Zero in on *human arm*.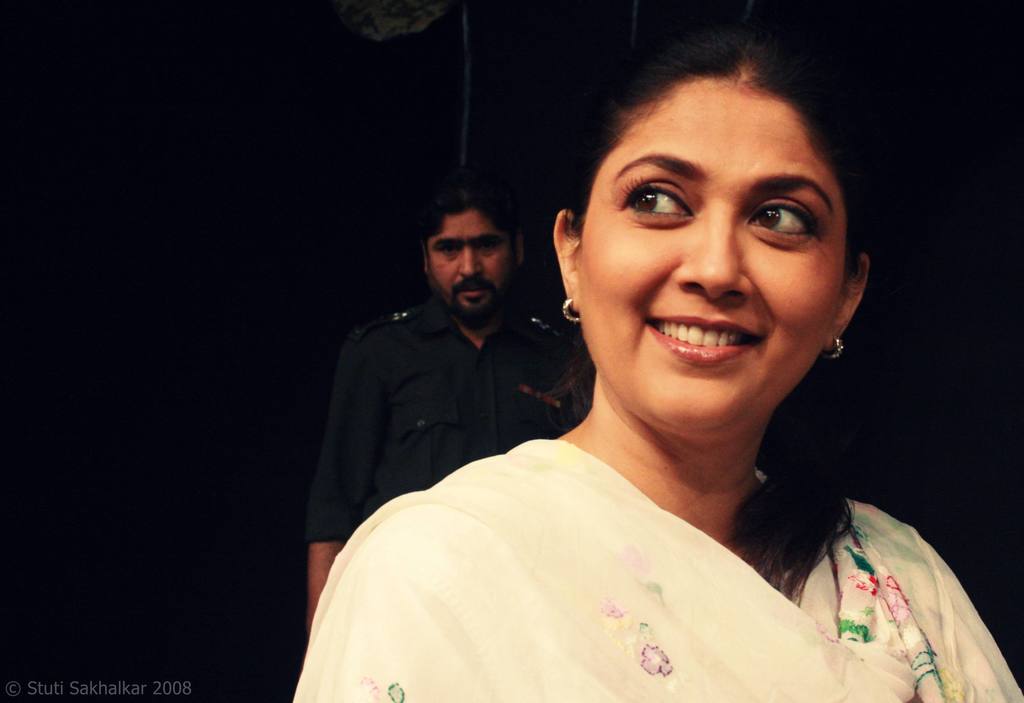
Zeroed in: {"left": 916, "top": 527, "right": 1023, "bottom": 702}.
